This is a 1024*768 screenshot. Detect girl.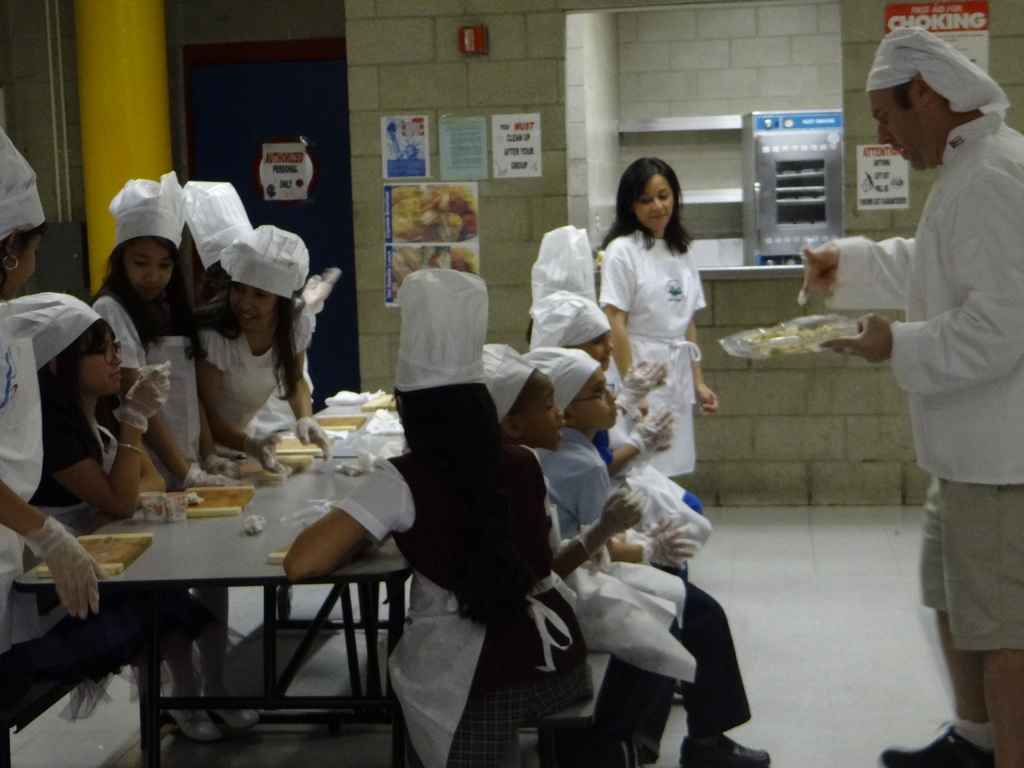
left=86, top=166, right=243, bottom=738.
